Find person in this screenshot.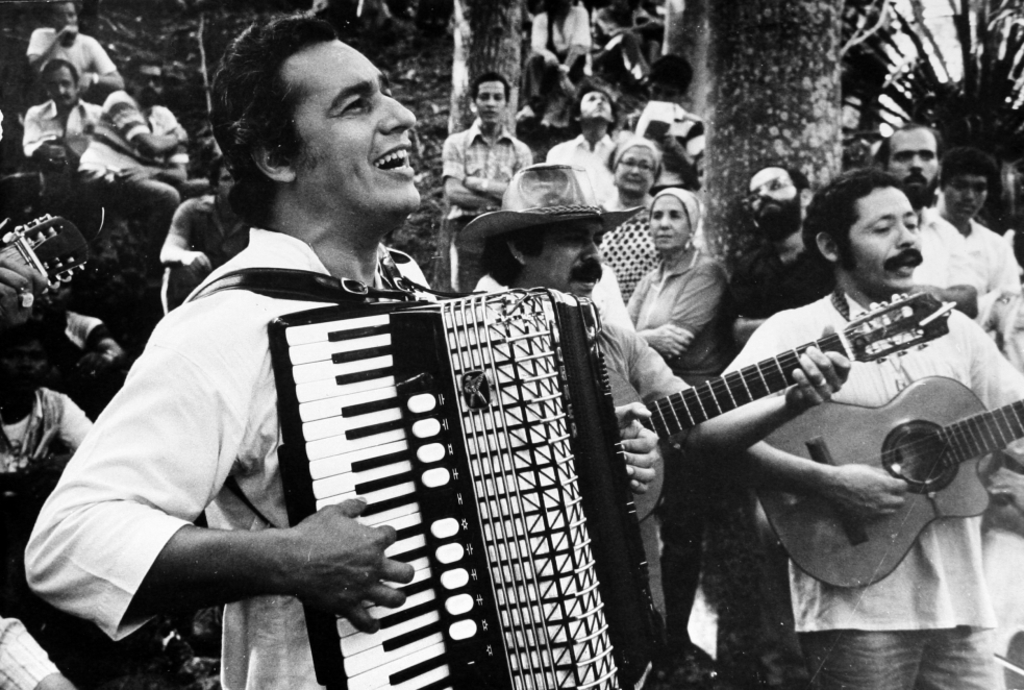
The bounding box for person is (25,11,657,689).
